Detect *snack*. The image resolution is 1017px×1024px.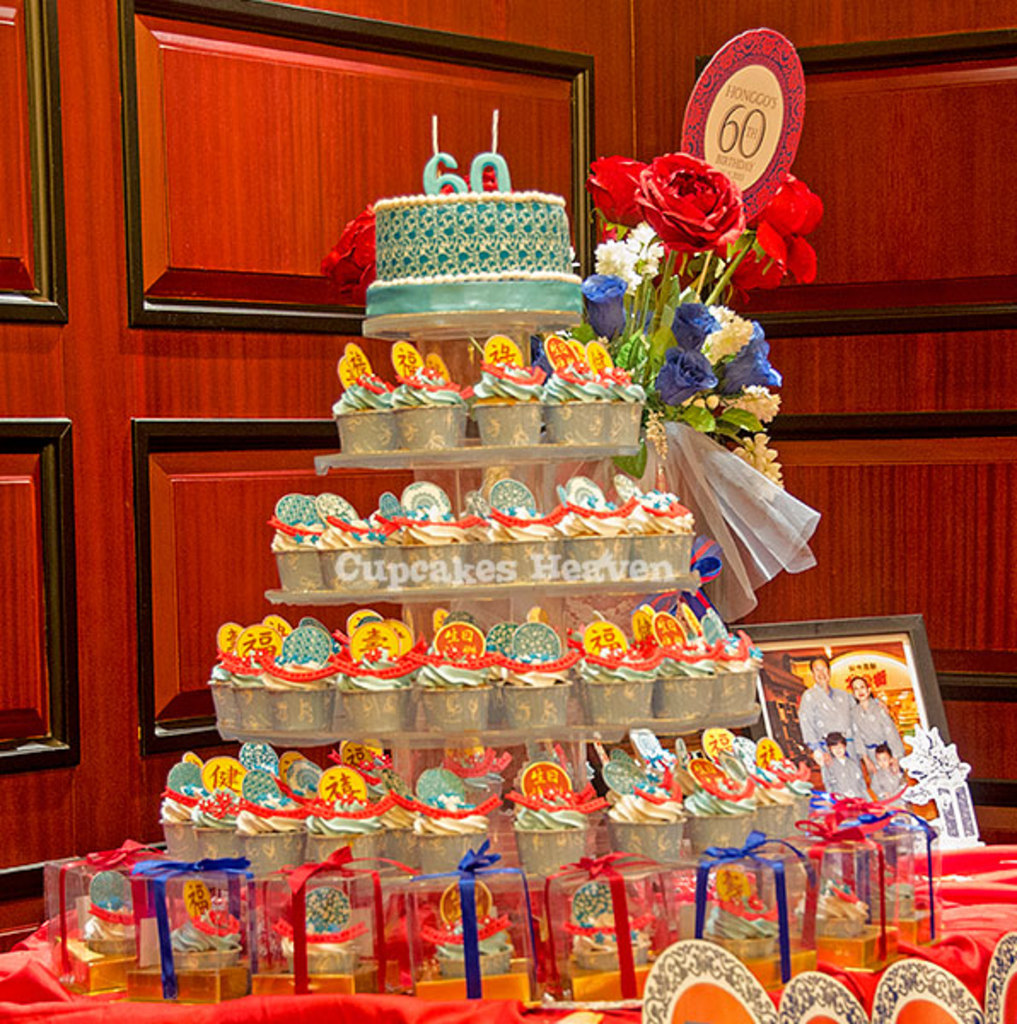
[387,370,464,408].
